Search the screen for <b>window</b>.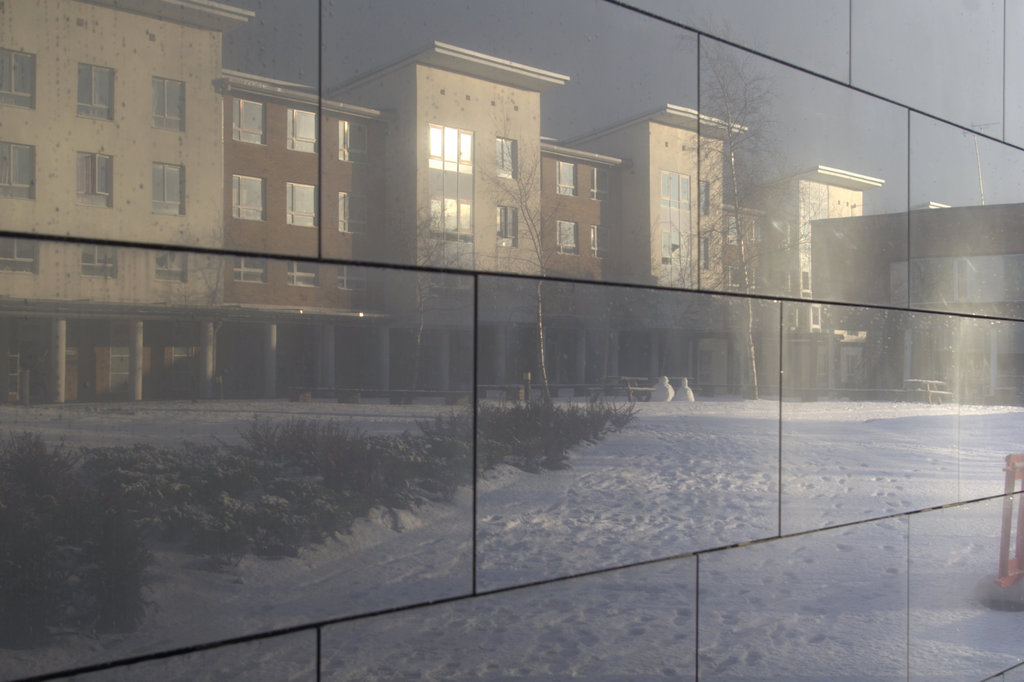
Found at (295,263,316,284).
